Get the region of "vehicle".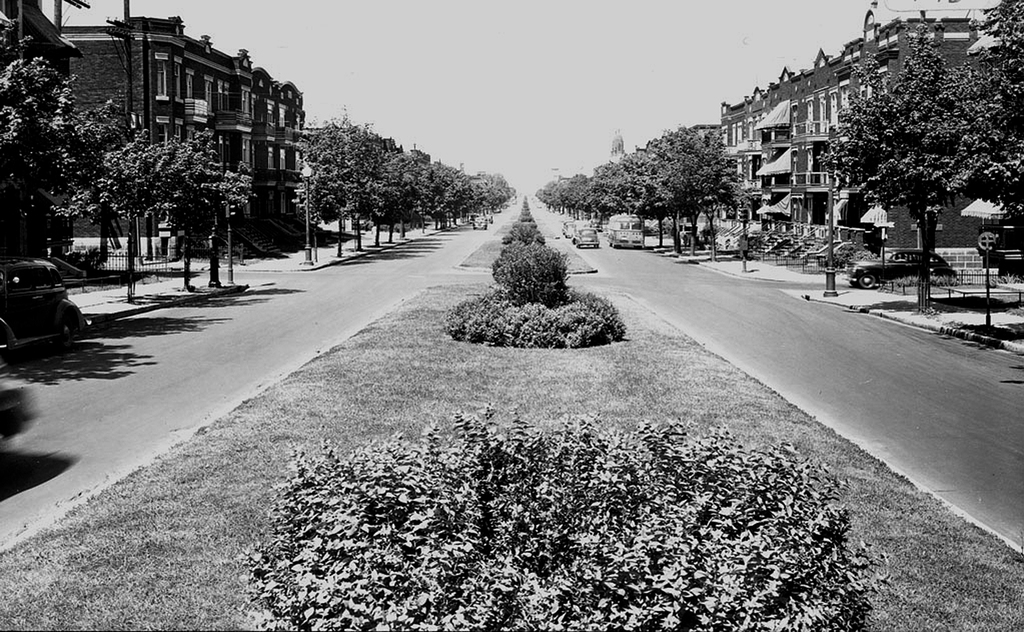
[5,248,93,337].
